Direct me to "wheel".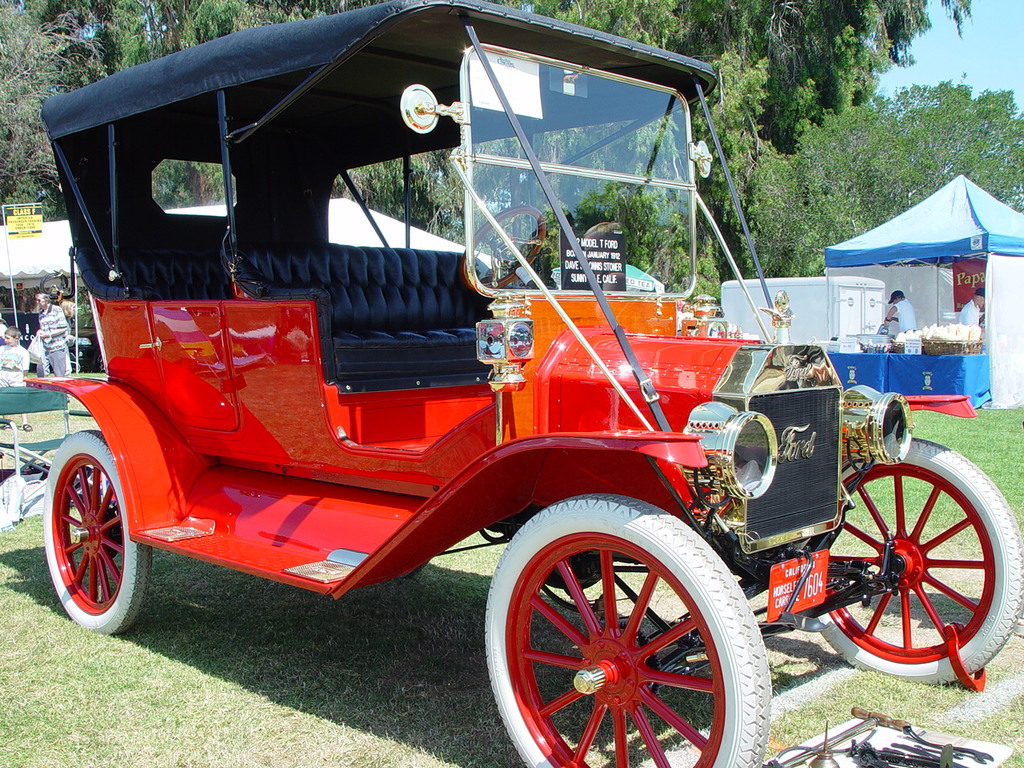
Direction: l=469, t=500, r=751, b=758.
